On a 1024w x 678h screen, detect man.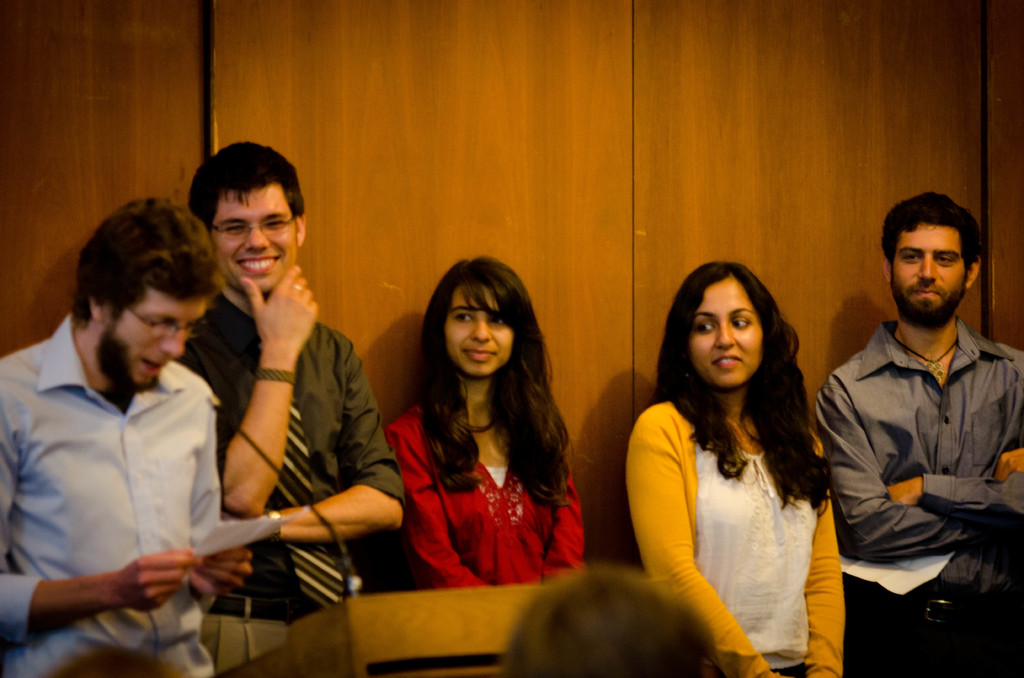
[left=811, top=182, right=1023, bottom=644].
